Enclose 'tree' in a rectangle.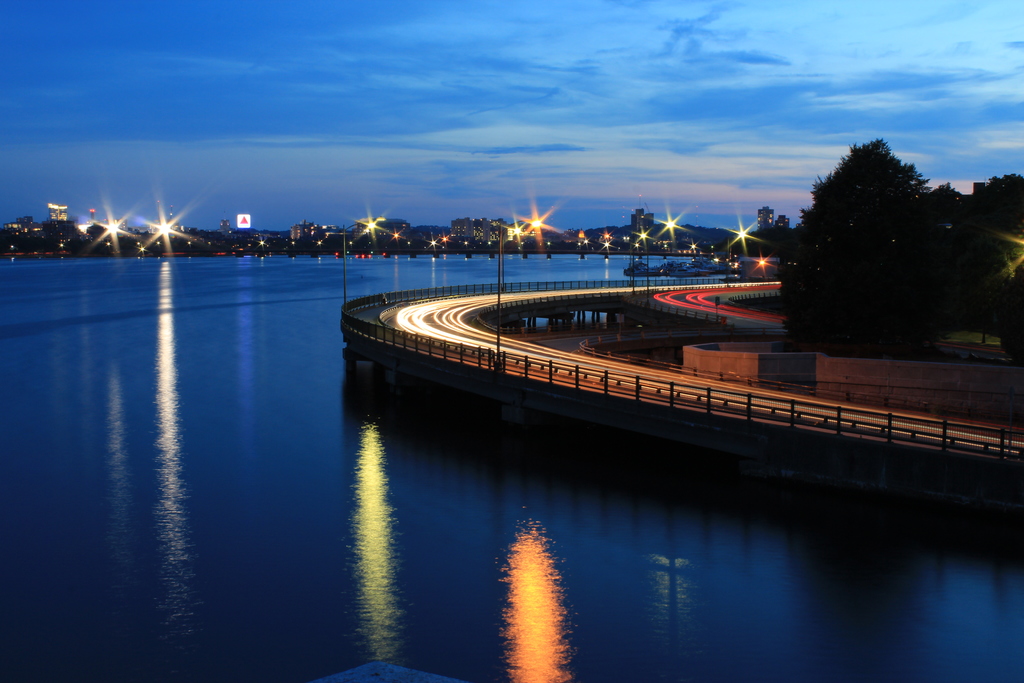
l=747, t=147, r=940, b=343.
